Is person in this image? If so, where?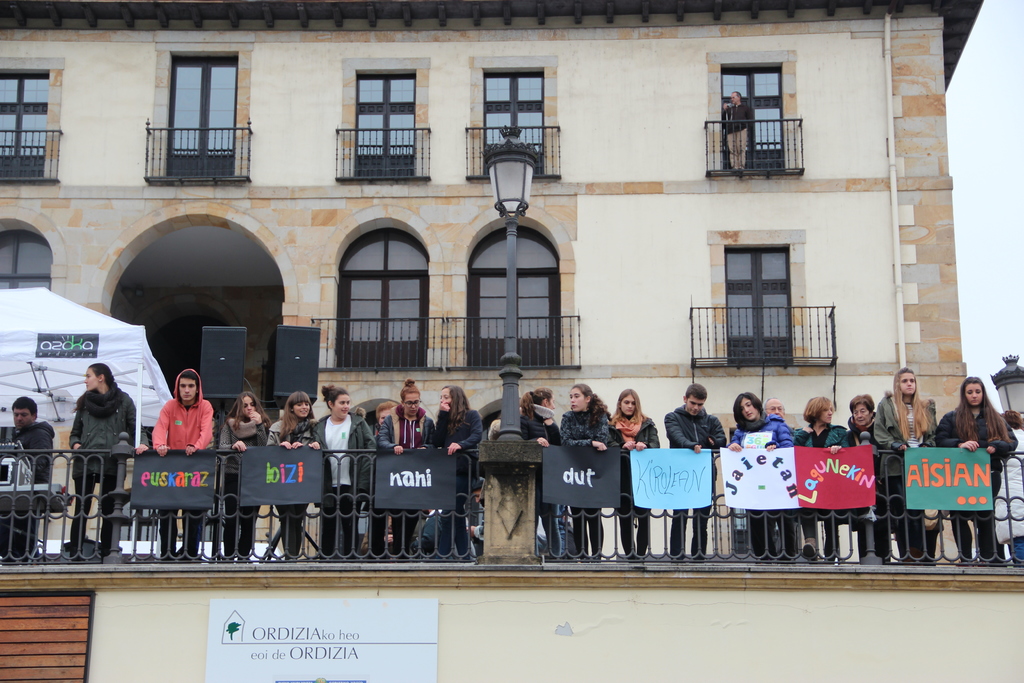
Yes, at {"left": 850, "top": 393, "right": 893, "bottom": 562}.
